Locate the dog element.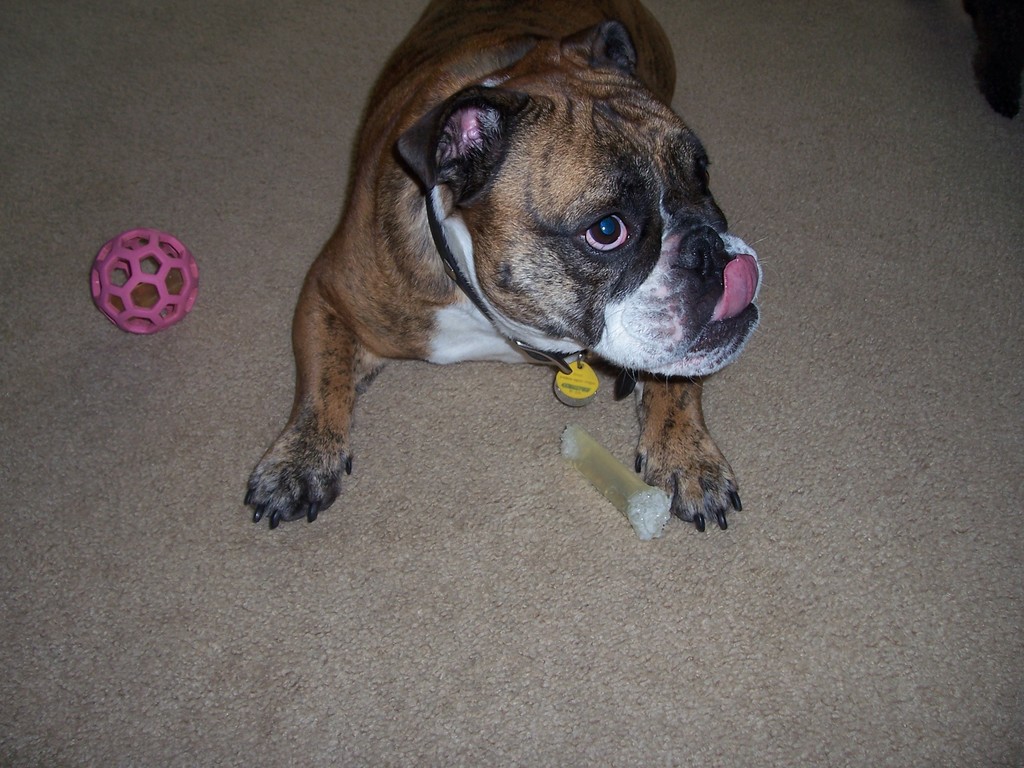
Element bbox: BBox(241, 0, 771, 535).
